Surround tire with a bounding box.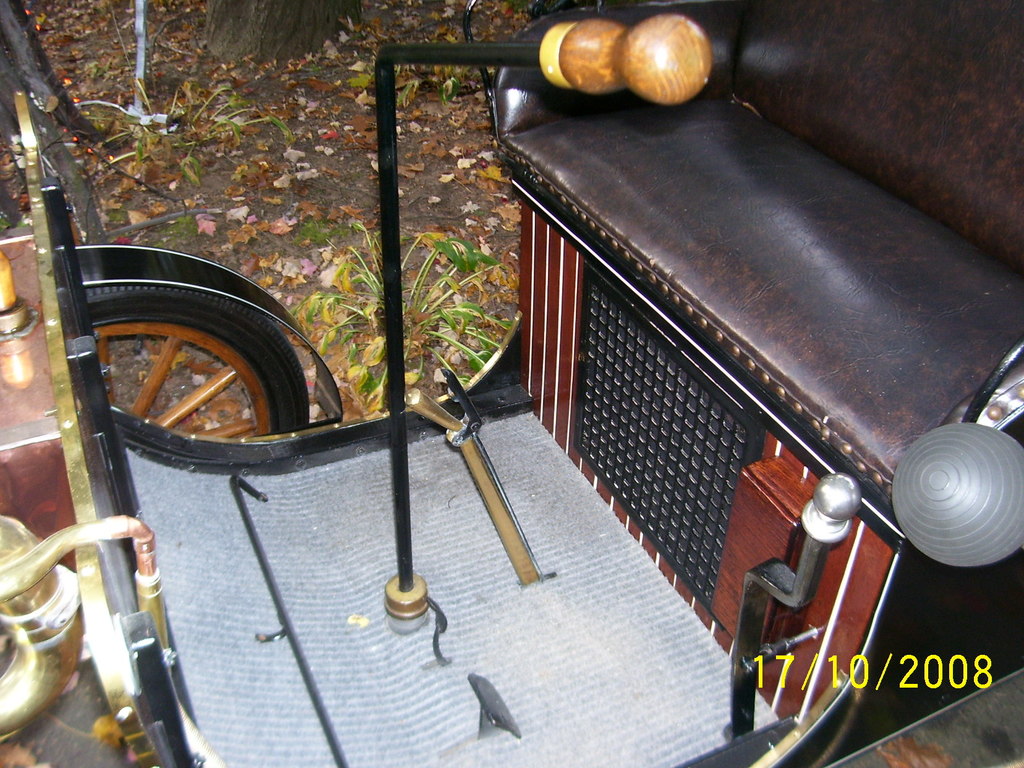
x1=50 y1=253 x2=321 y2=476.
